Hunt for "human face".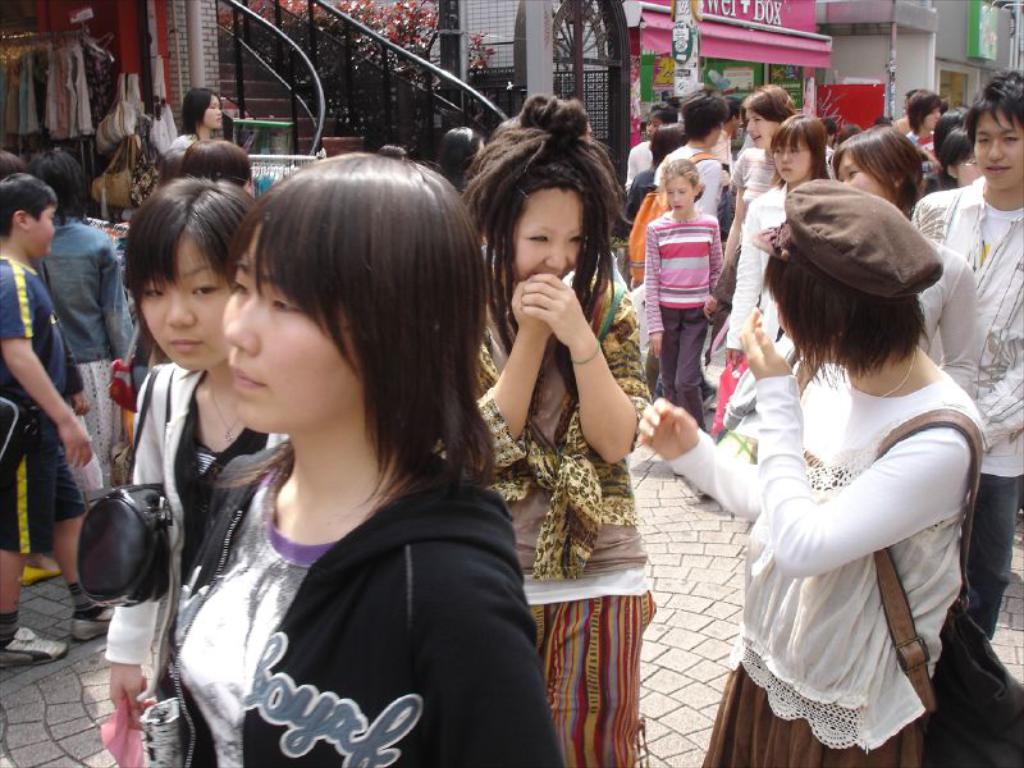
Hunted down at left=27, top=204, right=51, bottom=252.
